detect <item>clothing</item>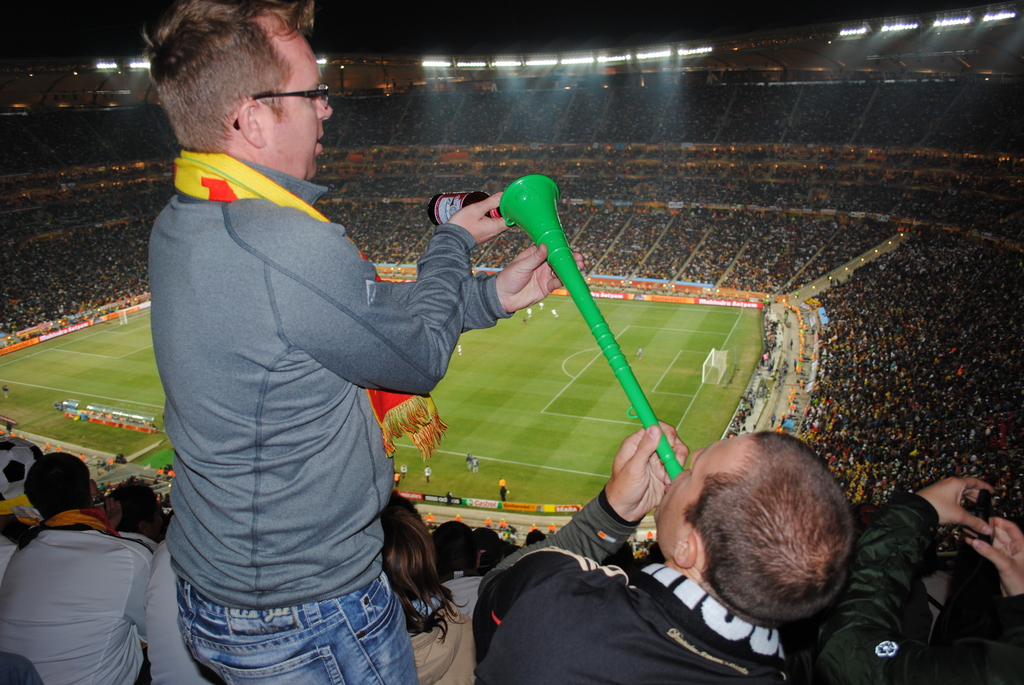
147/538/216/682
